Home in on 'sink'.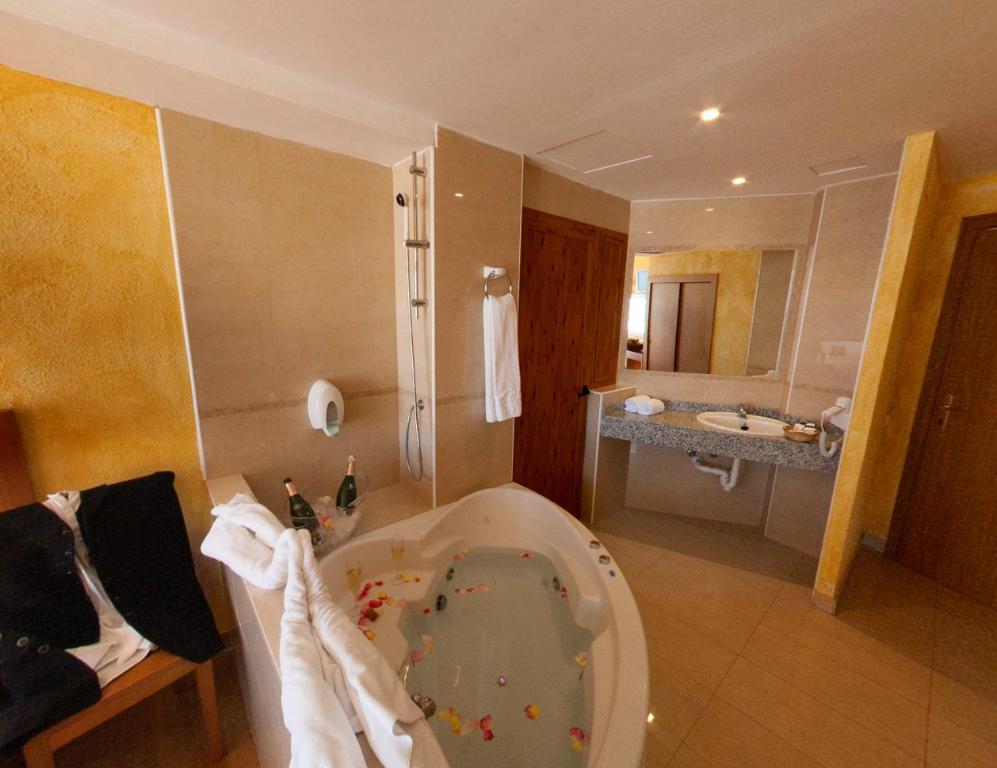
Homed in at (left=697, top=405, right=795, bottom=437).
